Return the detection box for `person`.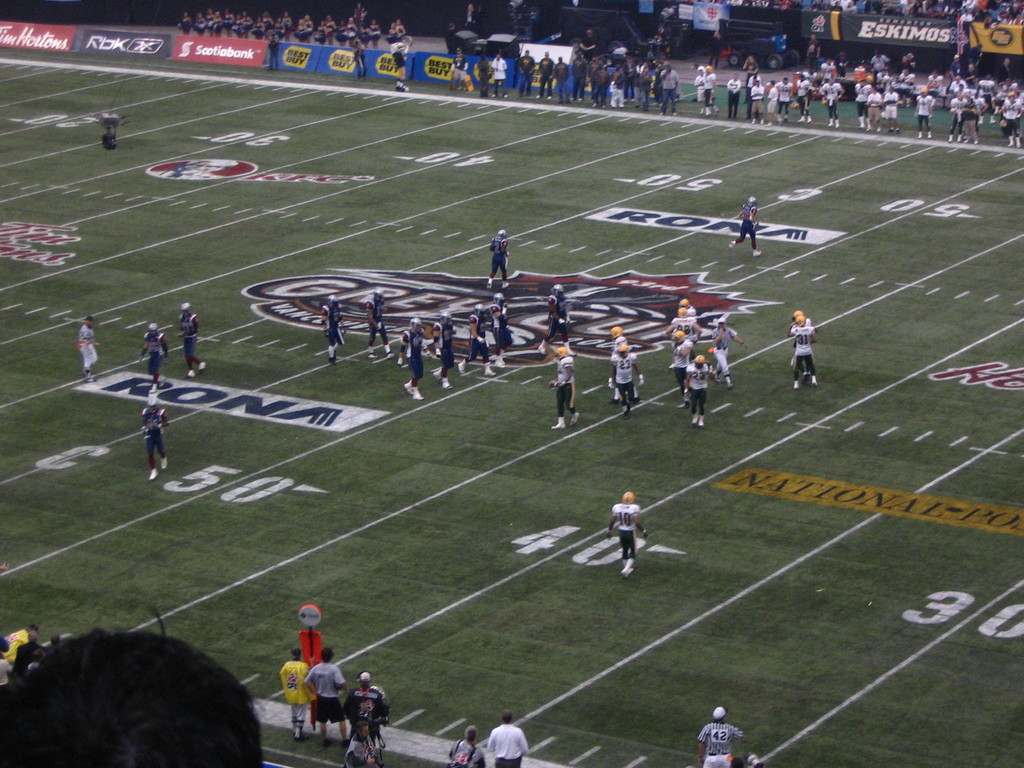
[363,289,384,363].
